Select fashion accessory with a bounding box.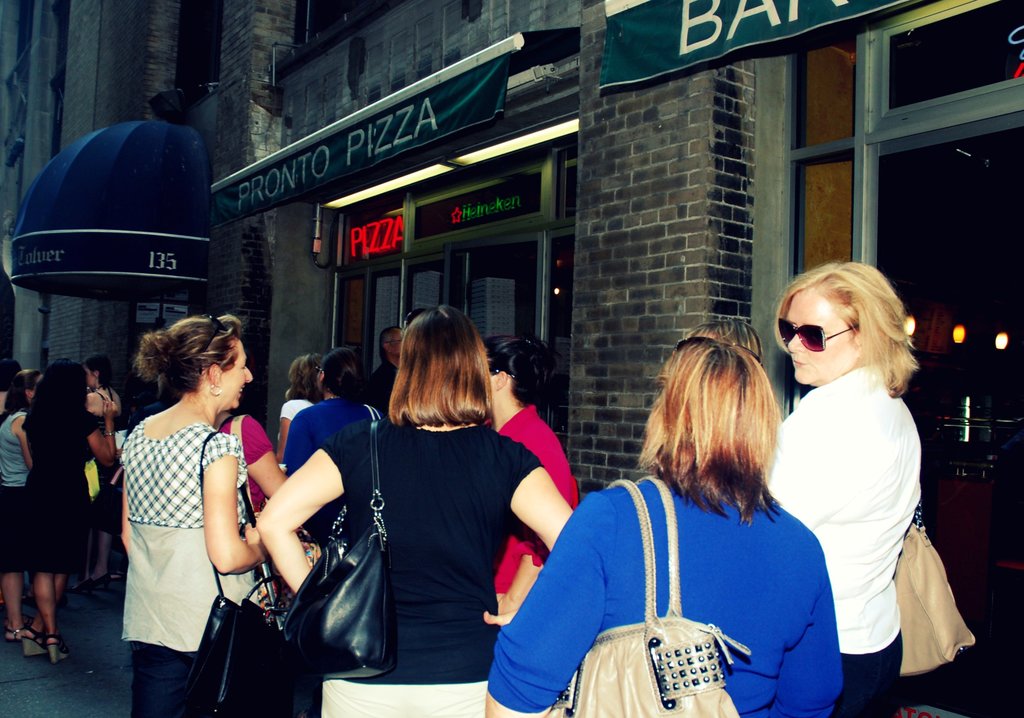
[101,427,117,436].
